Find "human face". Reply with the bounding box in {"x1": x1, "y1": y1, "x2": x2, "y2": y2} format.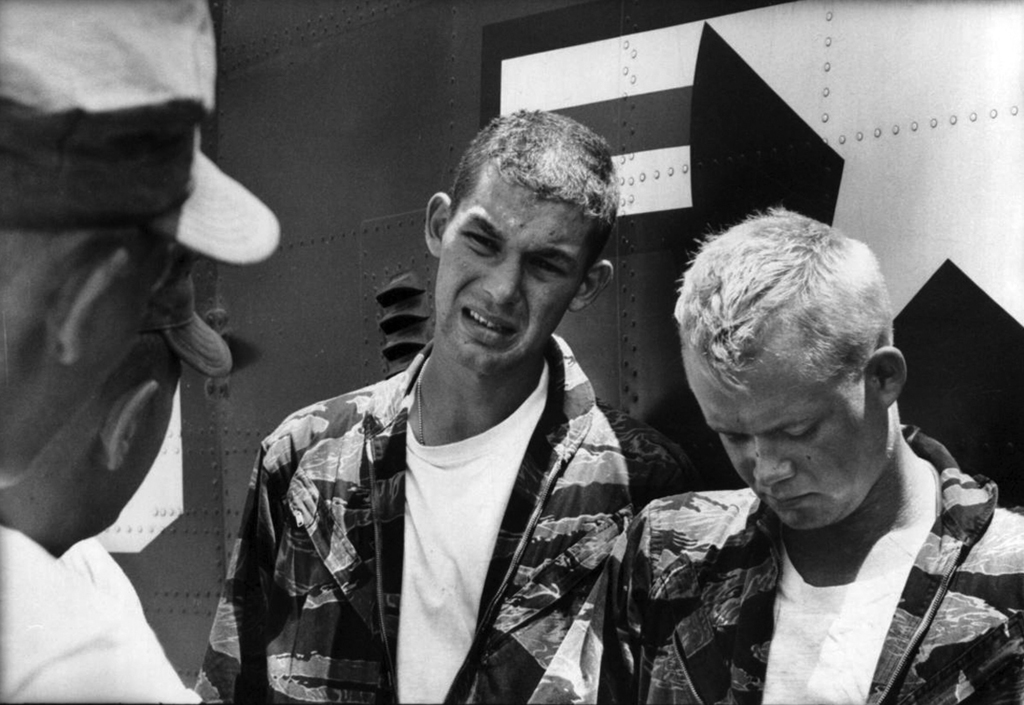
{"x1": 689, "y1": 368, "x2": 880, "y2": 530}.
